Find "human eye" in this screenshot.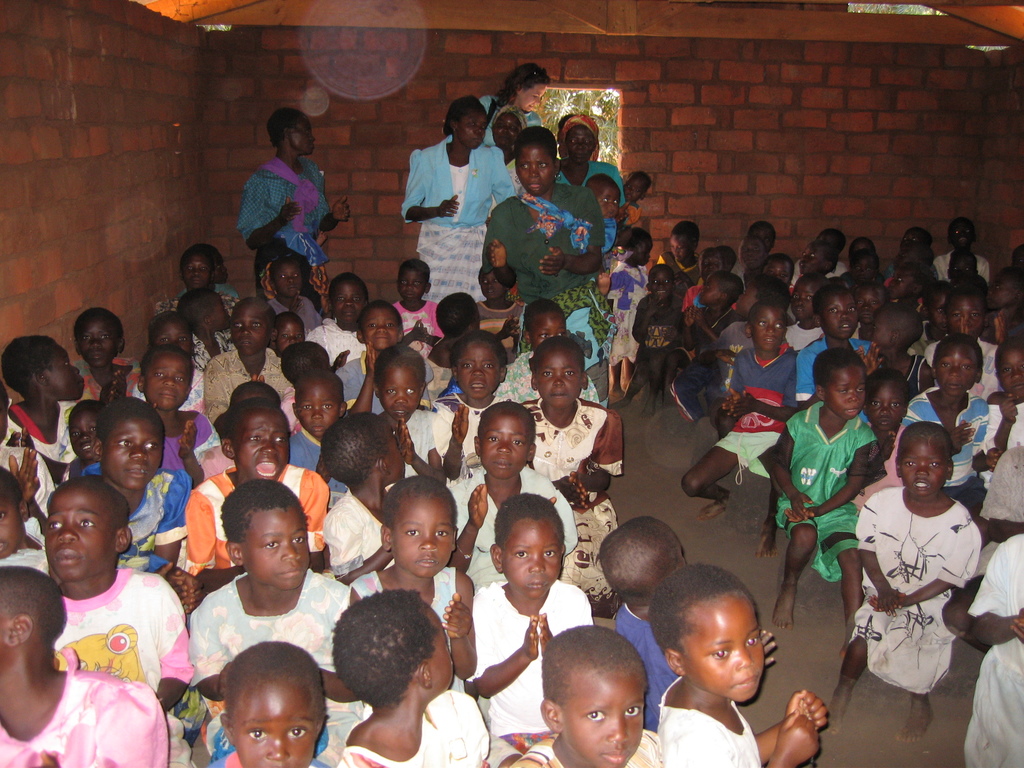
The bounding box for "human eye" is crop(563, 371, 573, 377).
